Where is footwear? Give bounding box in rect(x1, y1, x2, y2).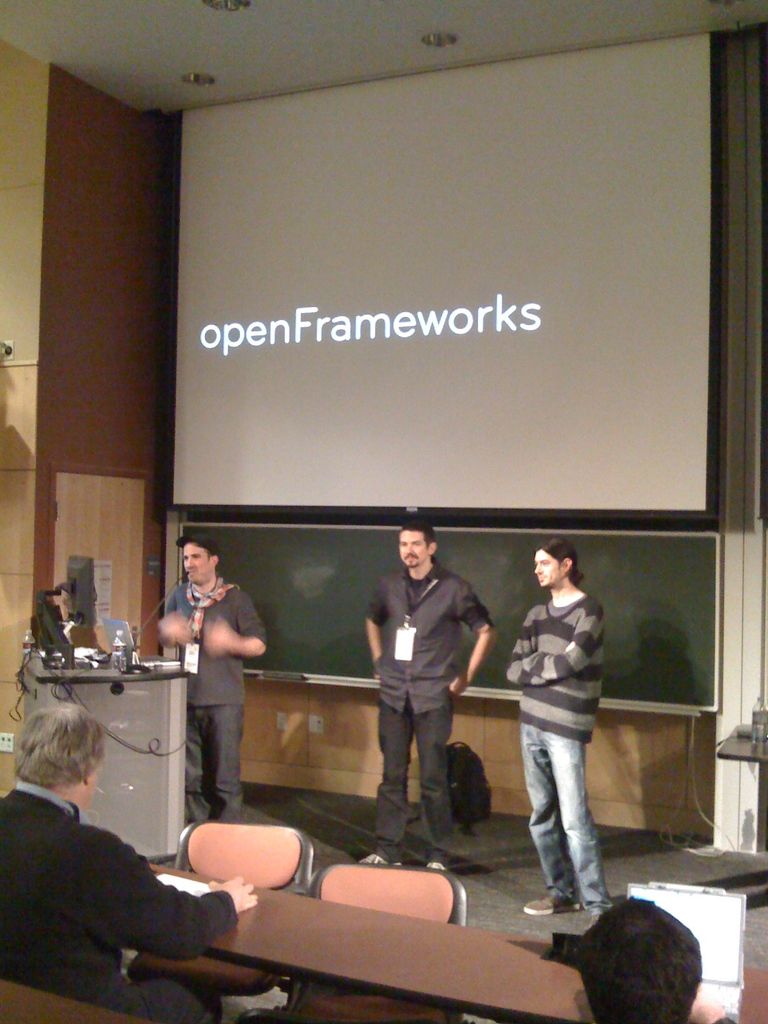
rect(359, 854, 401, 866).
